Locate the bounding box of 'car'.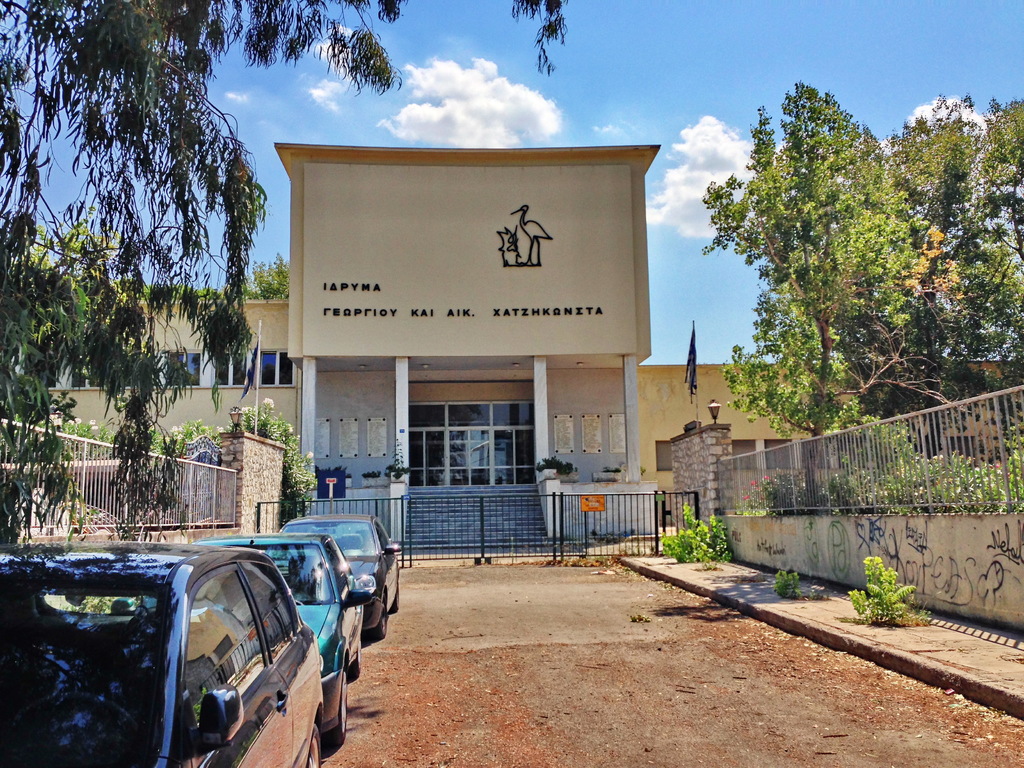
Bounding box: 275,508,414,657.
